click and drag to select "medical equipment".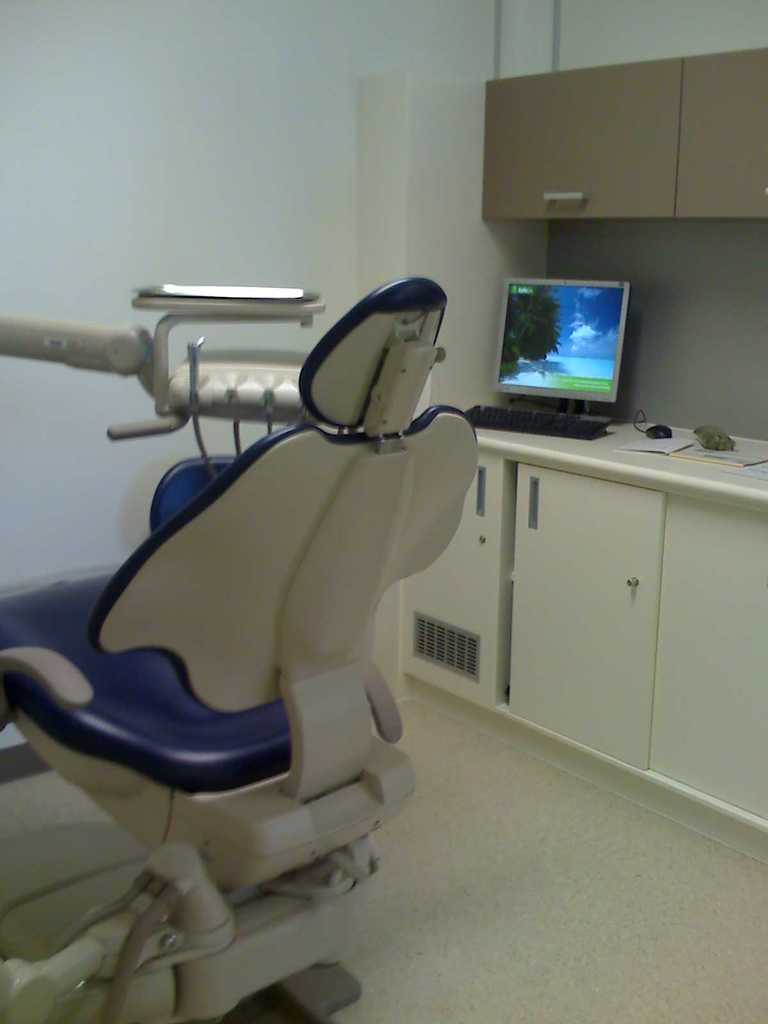
Selection: bbox=(77, 275, 480, 1023).
